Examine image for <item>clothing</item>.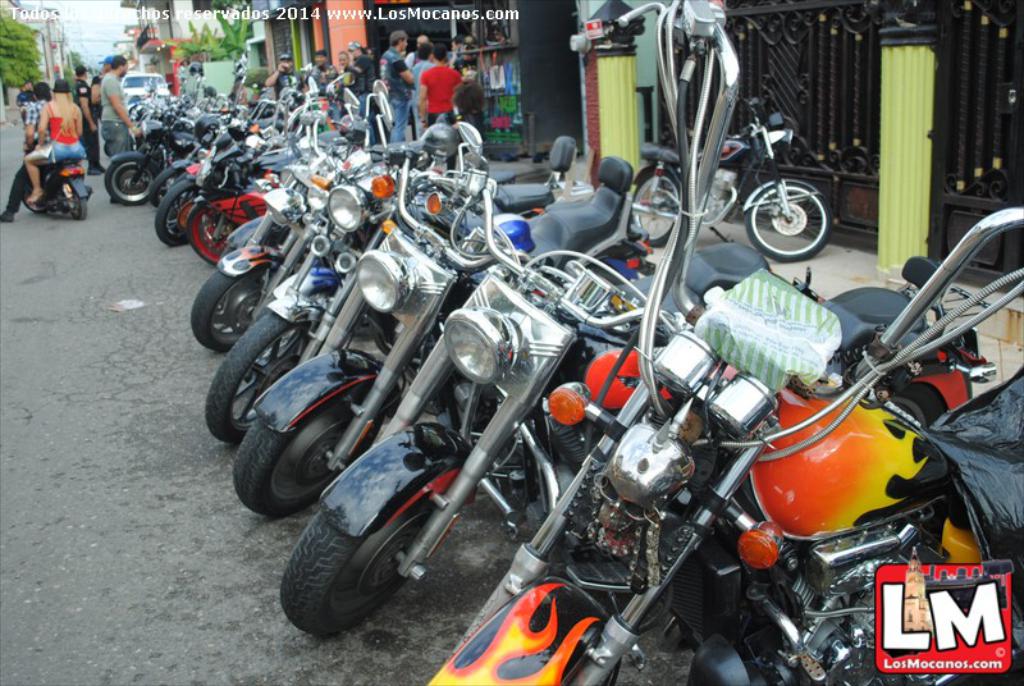
Examination result: (99, 67, 138, 164).
